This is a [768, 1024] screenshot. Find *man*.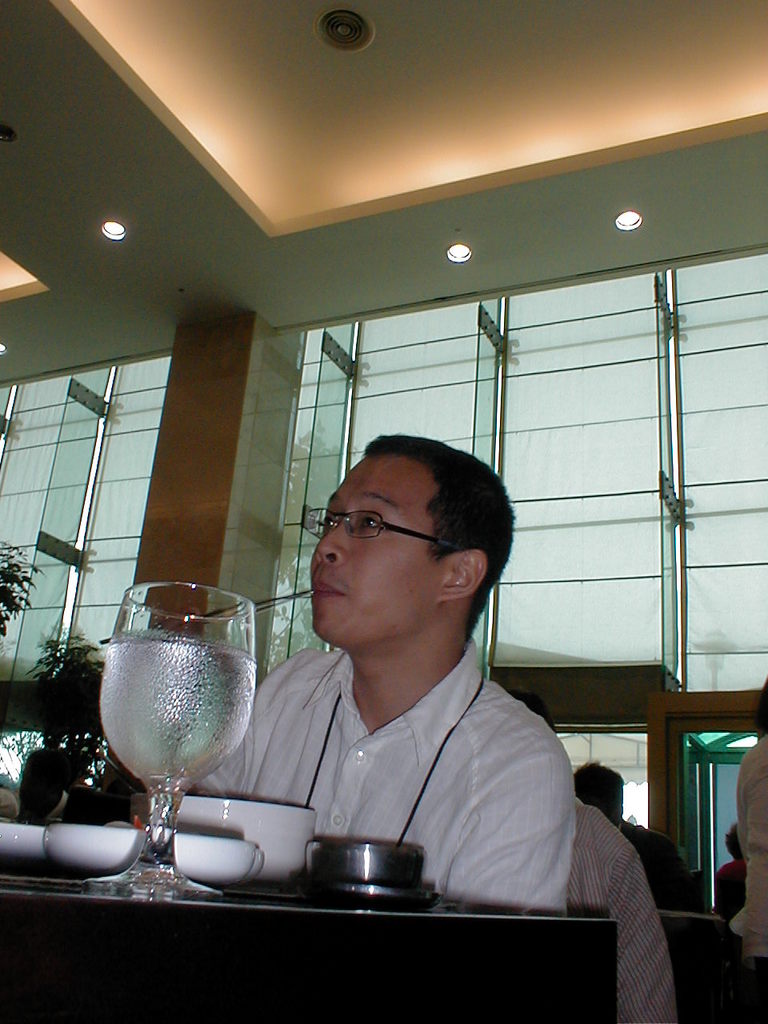
Bounding box: {"left": 16, "top": 746, "right": 92, "bottom": 822}.
